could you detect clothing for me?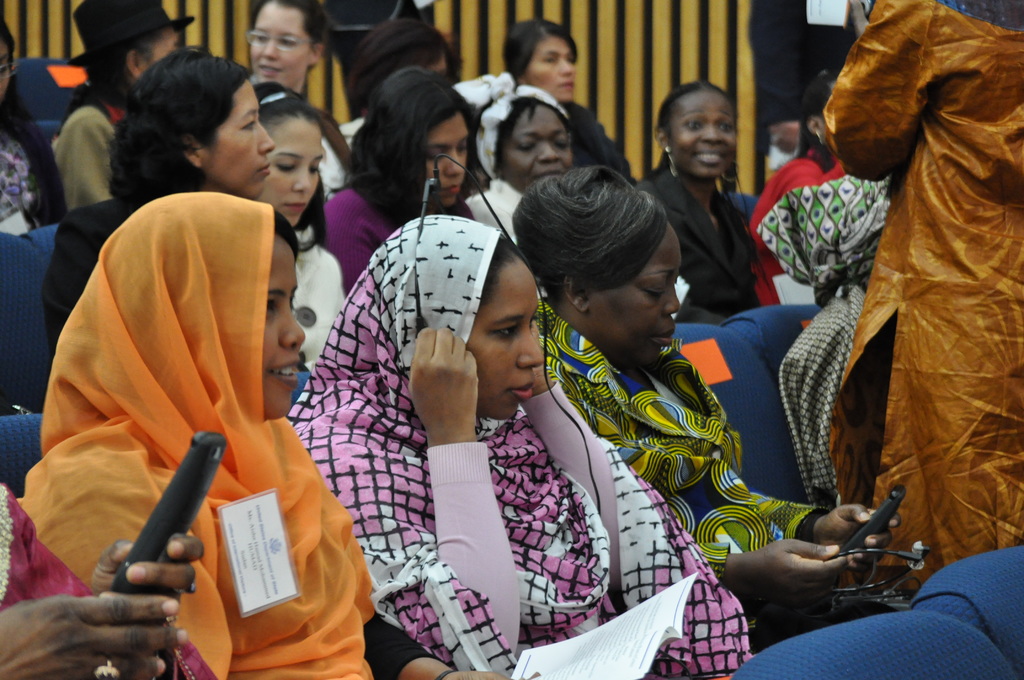
Detection result: {"x1": 0, "y1": 101, "x2": 58, "y2": 221}.
